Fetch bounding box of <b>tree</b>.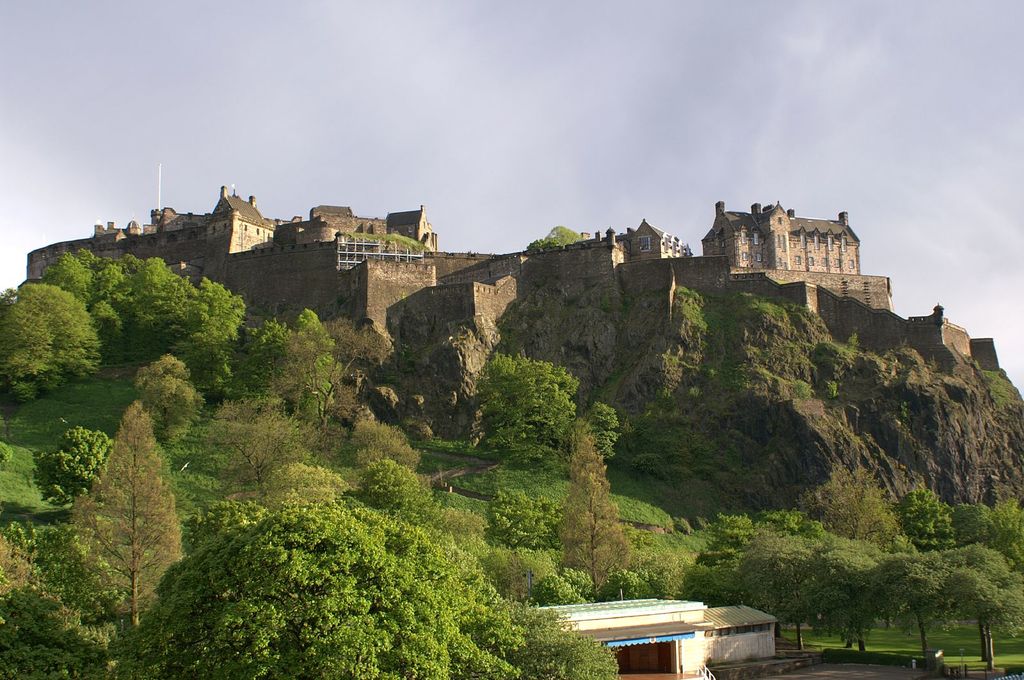
Bbox: x1=931, y1=542, x2=1023, y2=679.
